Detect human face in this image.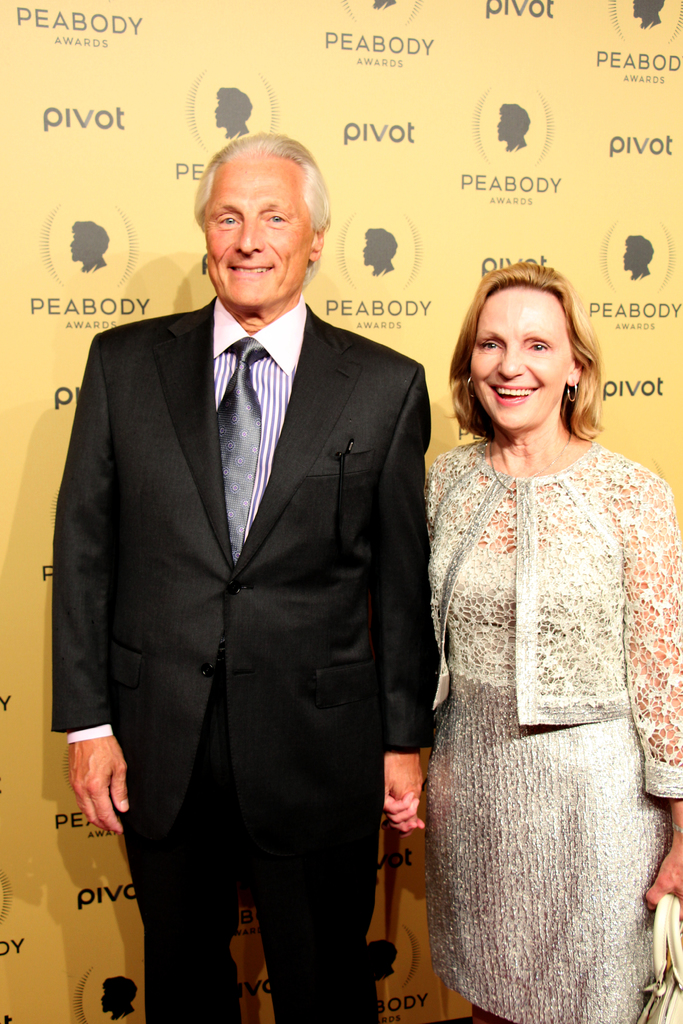
Detection: 203, 154, 315, 306.
